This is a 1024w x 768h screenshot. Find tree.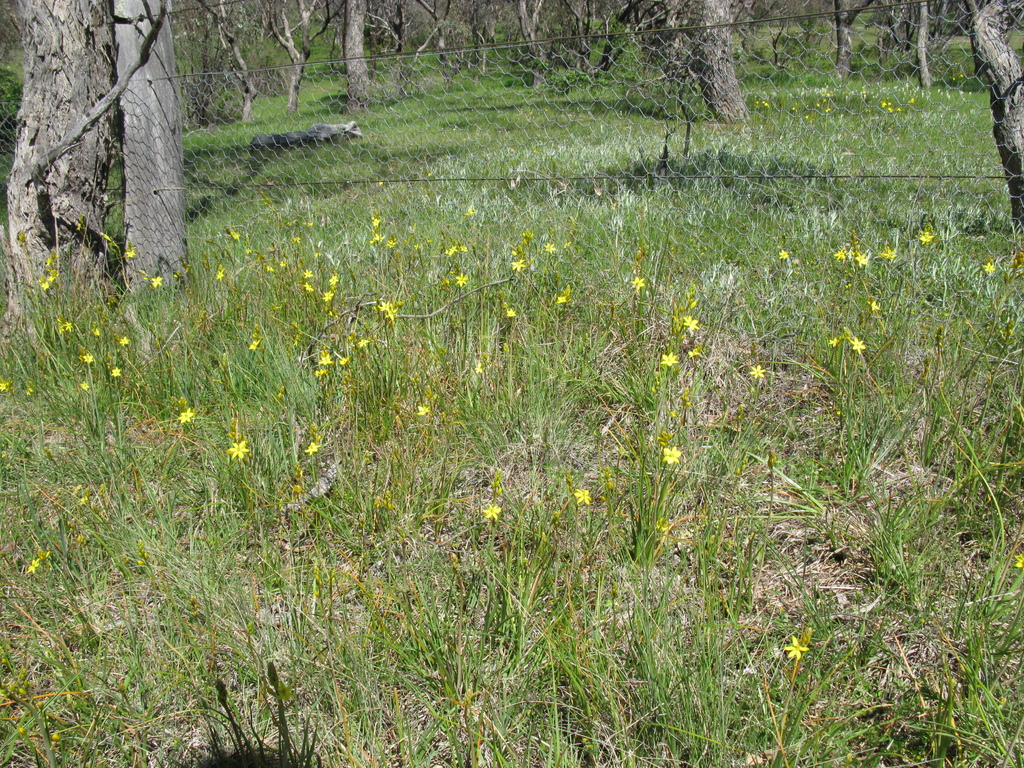
Bounding box: left=951, top=0, right=1023, bottom=230.
